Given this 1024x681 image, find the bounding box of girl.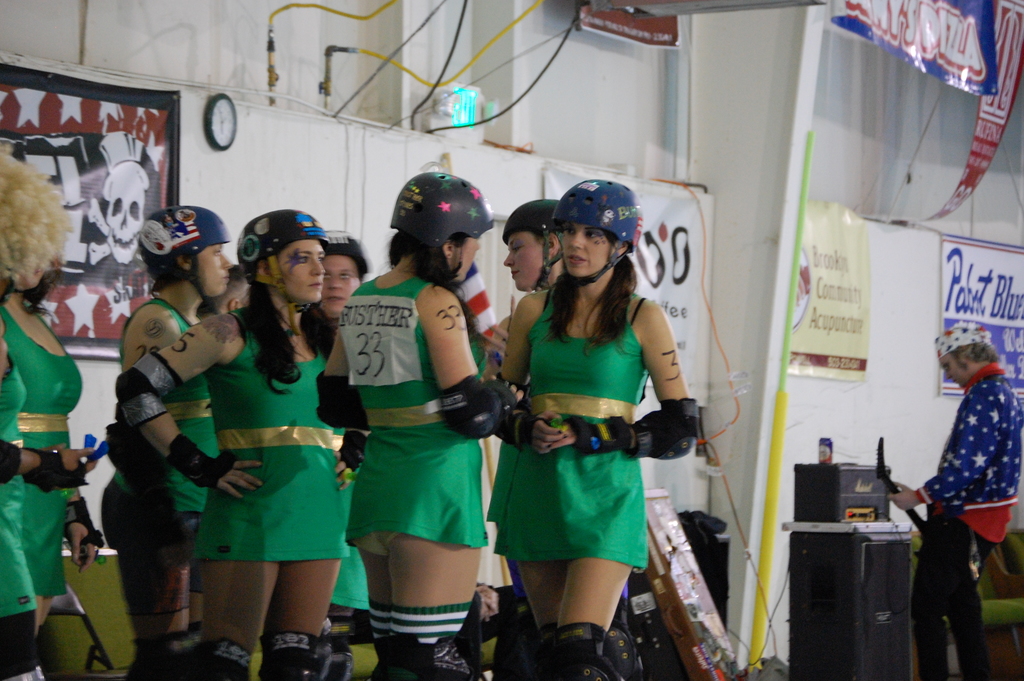
495,198,566,553.
